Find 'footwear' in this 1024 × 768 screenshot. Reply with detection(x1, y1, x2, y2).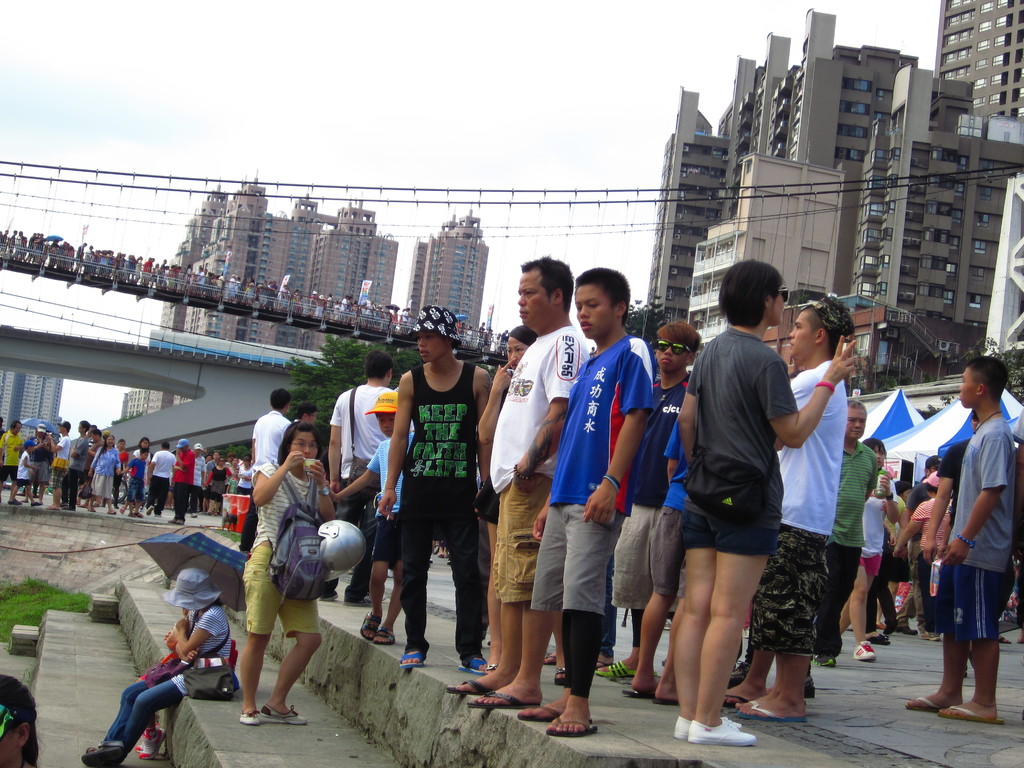
detection(541, 655, 554, 667).
